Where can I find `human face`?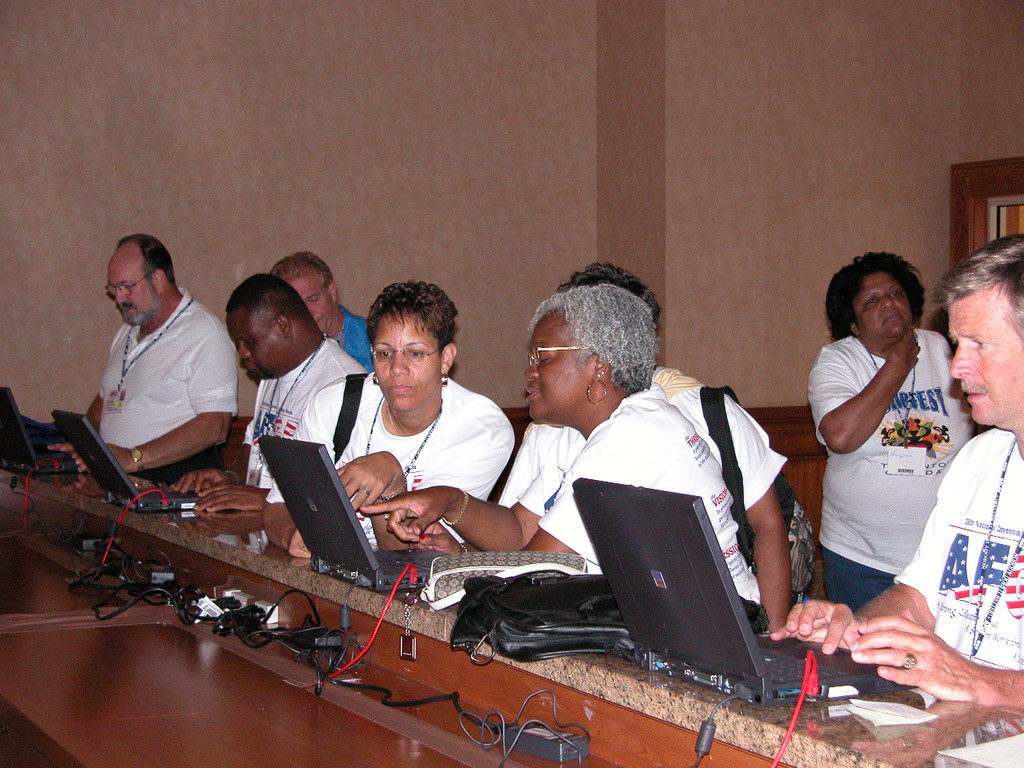
You can find it at (x1=370, y1=317, x2=438, y2=405).
